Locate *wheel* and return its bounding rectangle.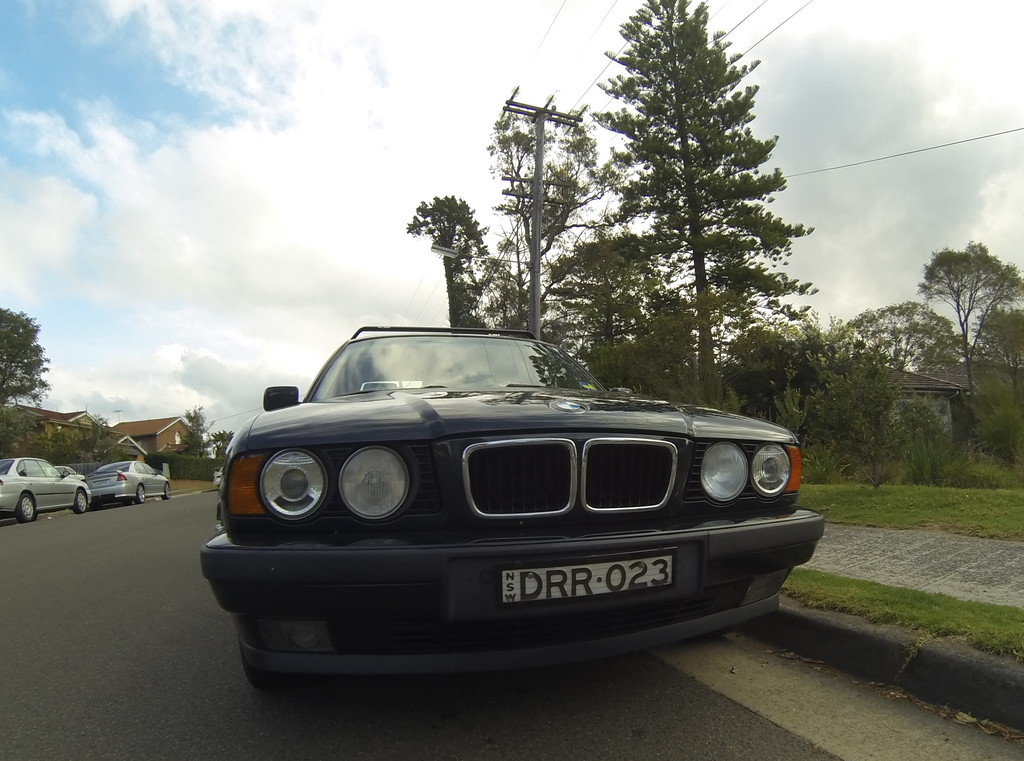
[x1=164, y1=485, x2=173, y2=501].
